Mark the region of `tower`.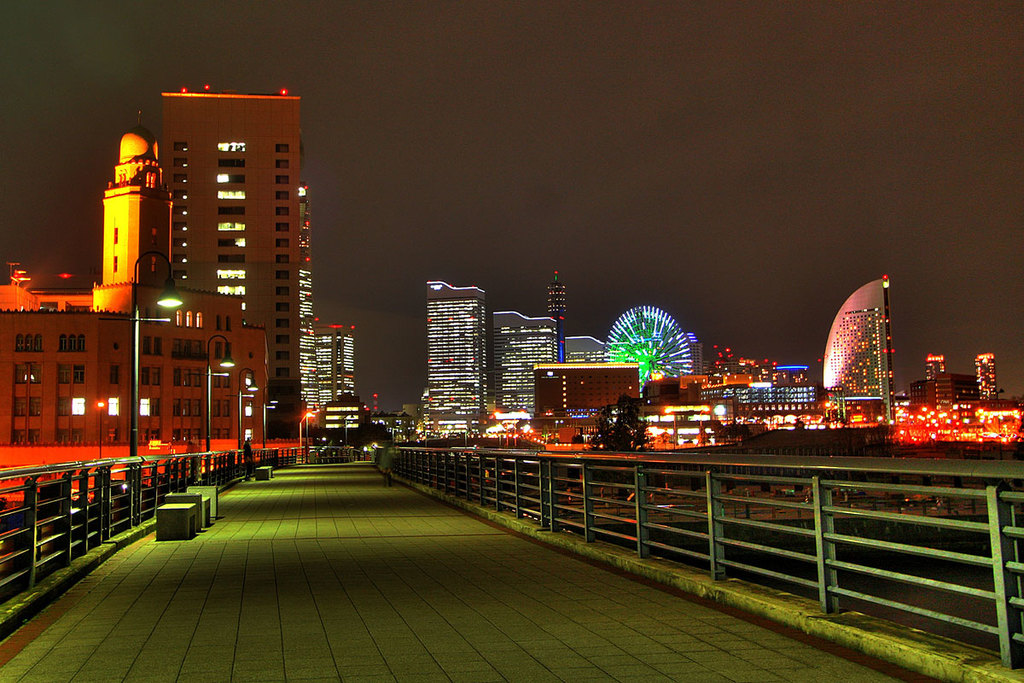
Region: 689,329,706,375.
